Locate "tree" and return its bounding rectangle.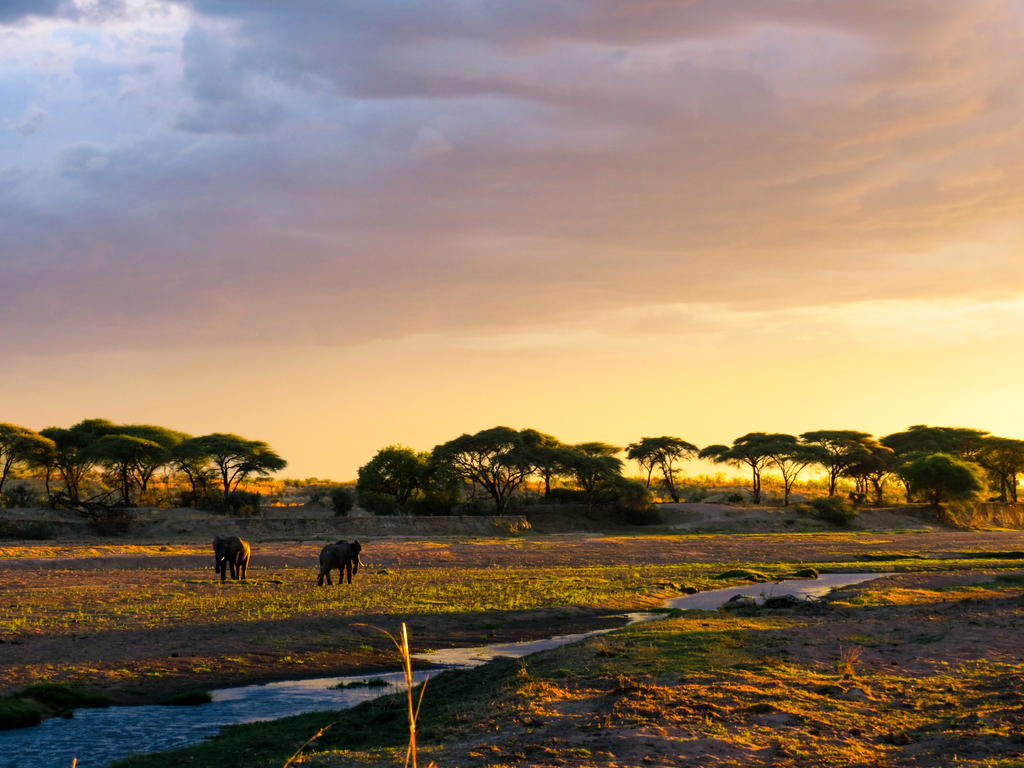
{"left": 877, "top": 420, "right": 986, "bottom": 454}.
